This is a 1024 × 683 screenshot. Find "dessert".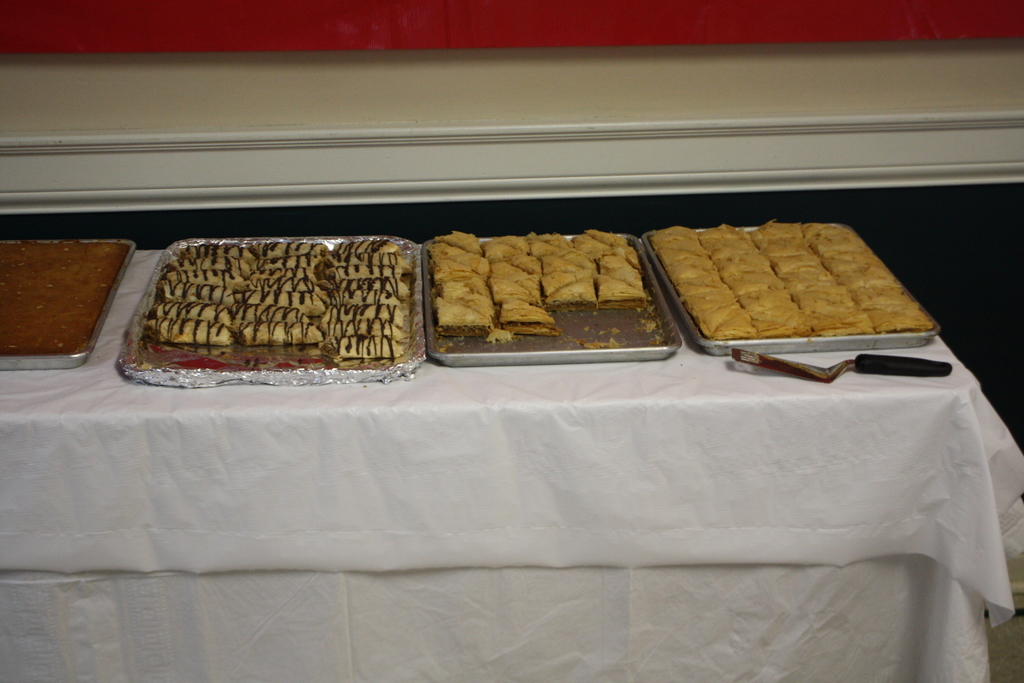
Bounding box: <box>819,305,876,324</box>.
